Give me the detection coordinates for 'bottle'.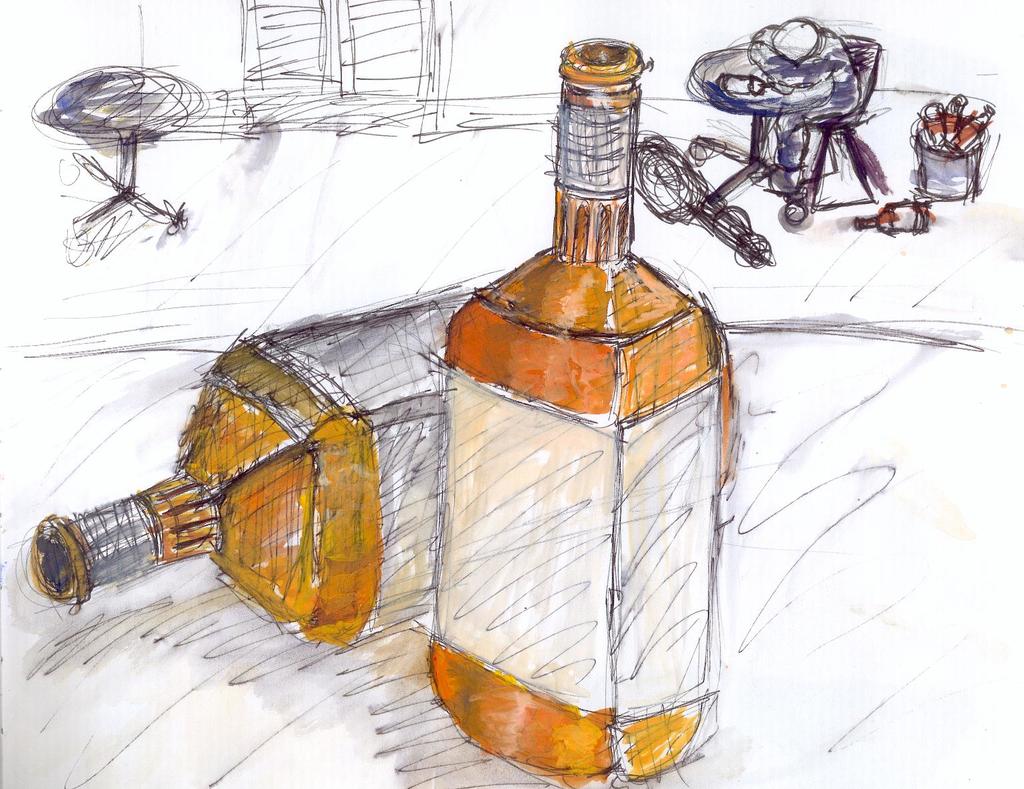
x1=850 y1=197 x2=928 y2=235.
